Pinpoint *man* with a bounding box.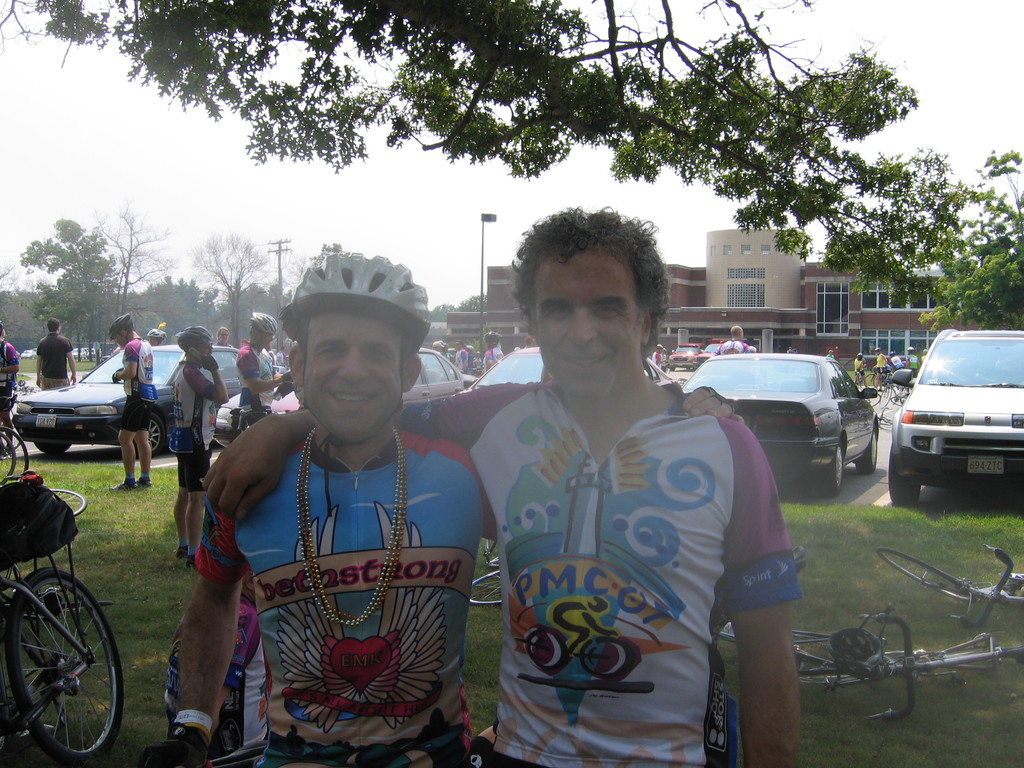
<bbox>434, 339, 450, 358</bbox>.
